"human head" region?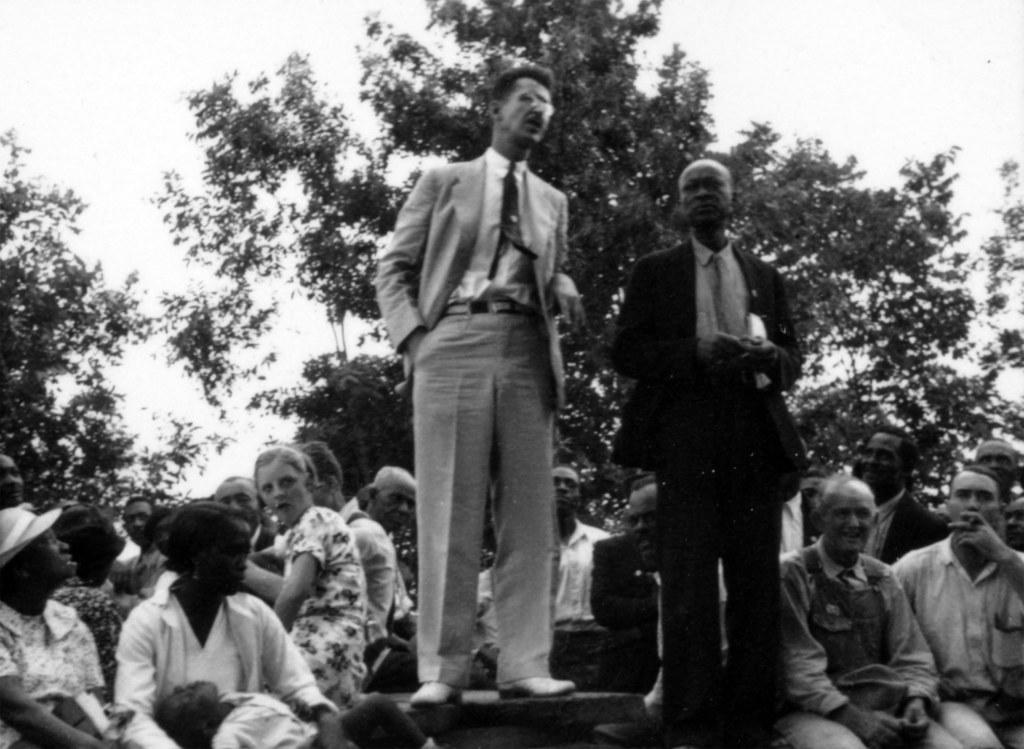
<bbox>0, 456, 23, 507</bbox>
